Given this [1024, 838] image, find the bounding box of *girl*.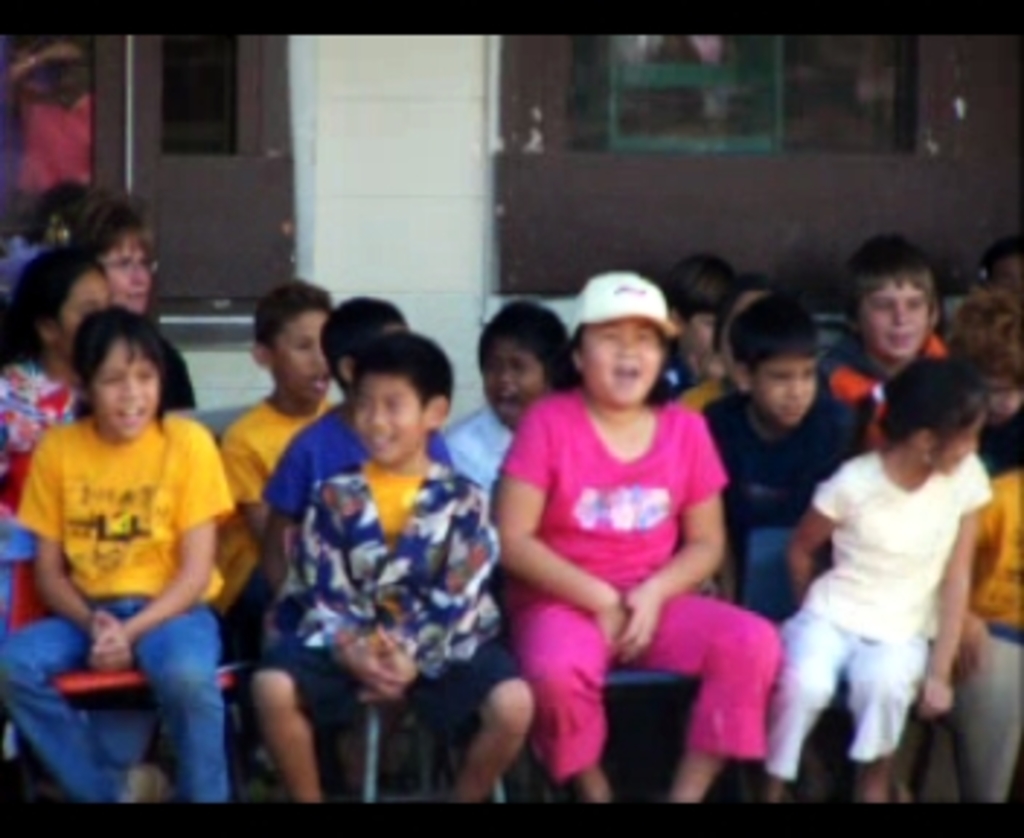
box(448, 294, 576, 498).
